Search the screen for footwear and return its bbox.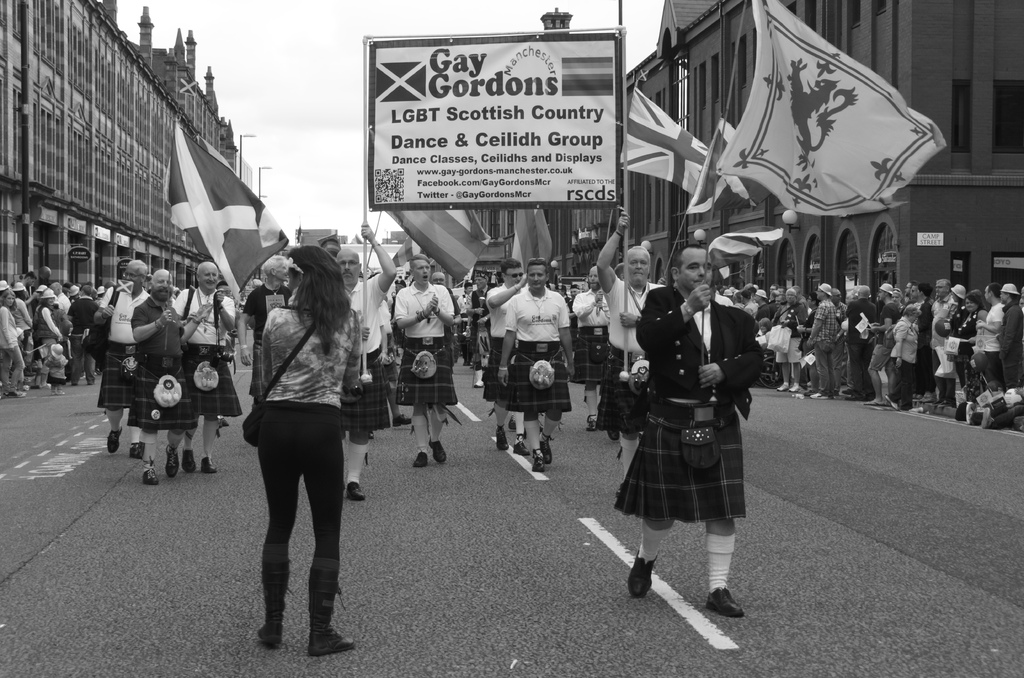
Found: box=[390, 410, 412, 428].
